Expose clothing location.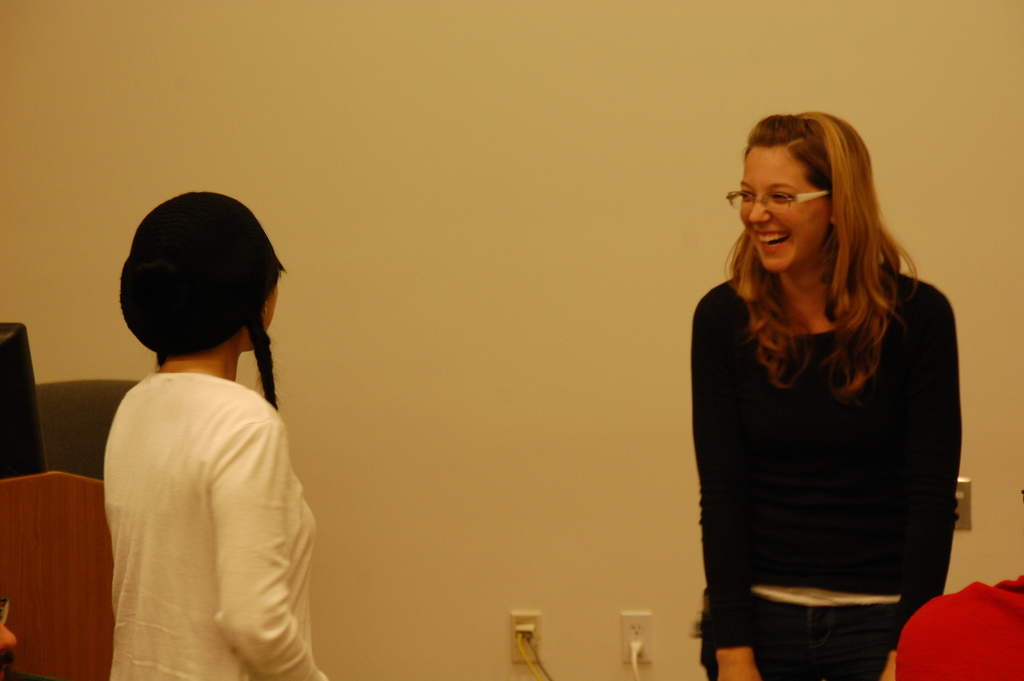
Exposed at x1=685 y1=263 x2=962 y2=680.
